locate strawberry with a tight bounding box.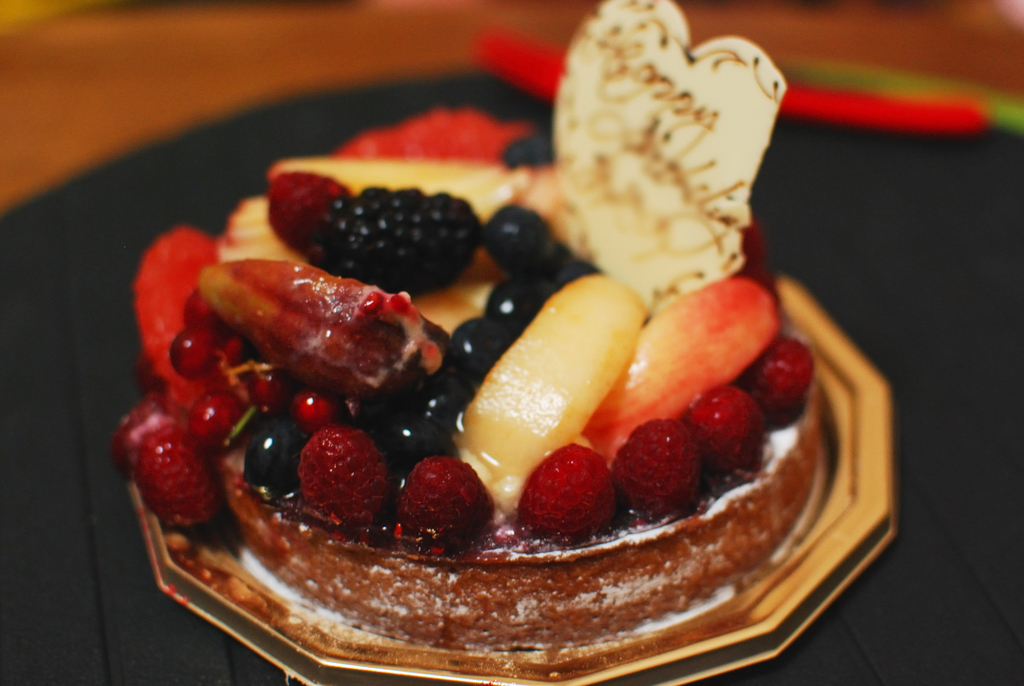
<bbox>127, 386, 242, 550</bbox>.
